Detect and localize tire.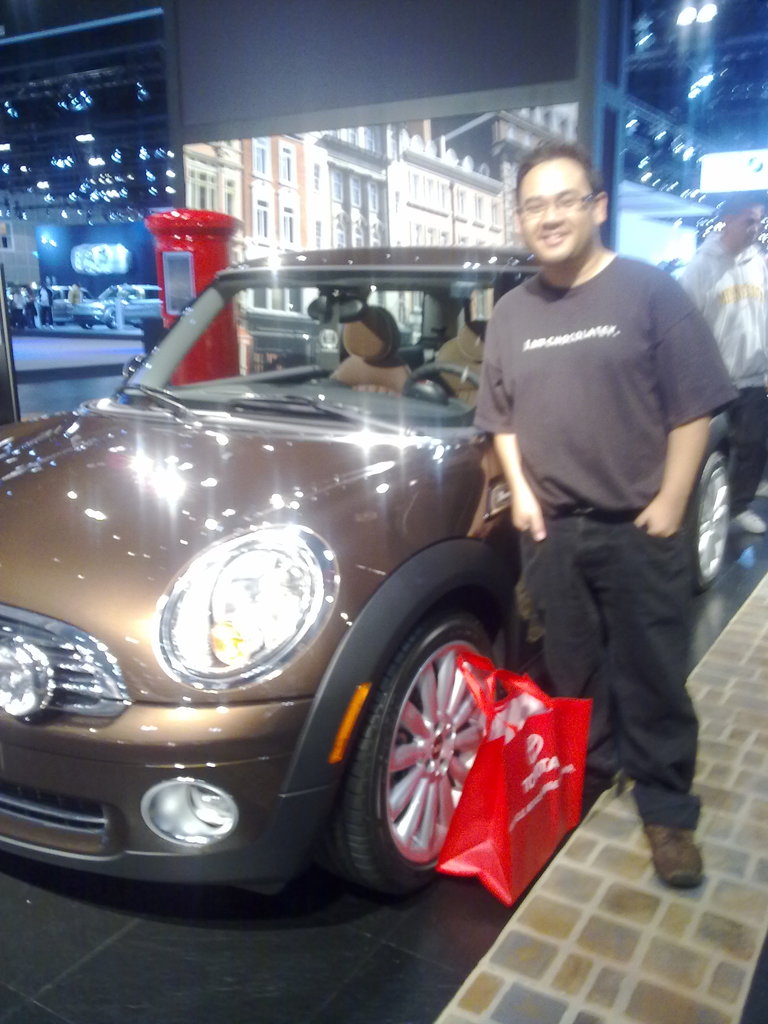
Localized at 102/303/116/332.
